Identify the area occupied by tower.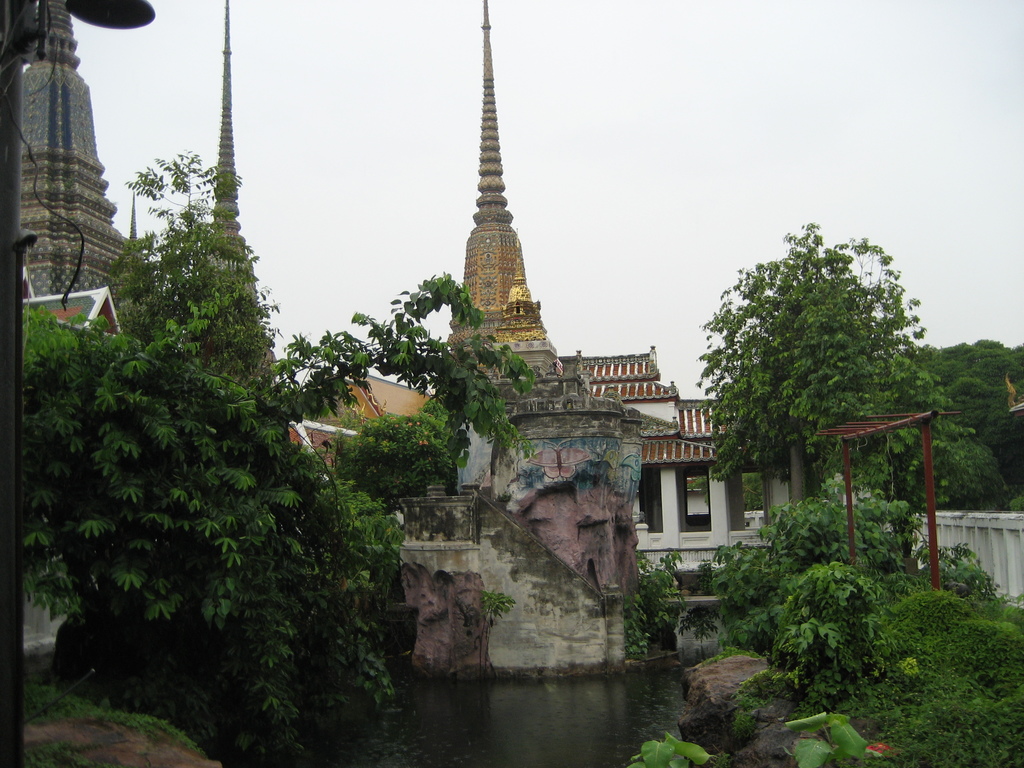
Area: <box>199,1,284,404</box>.
